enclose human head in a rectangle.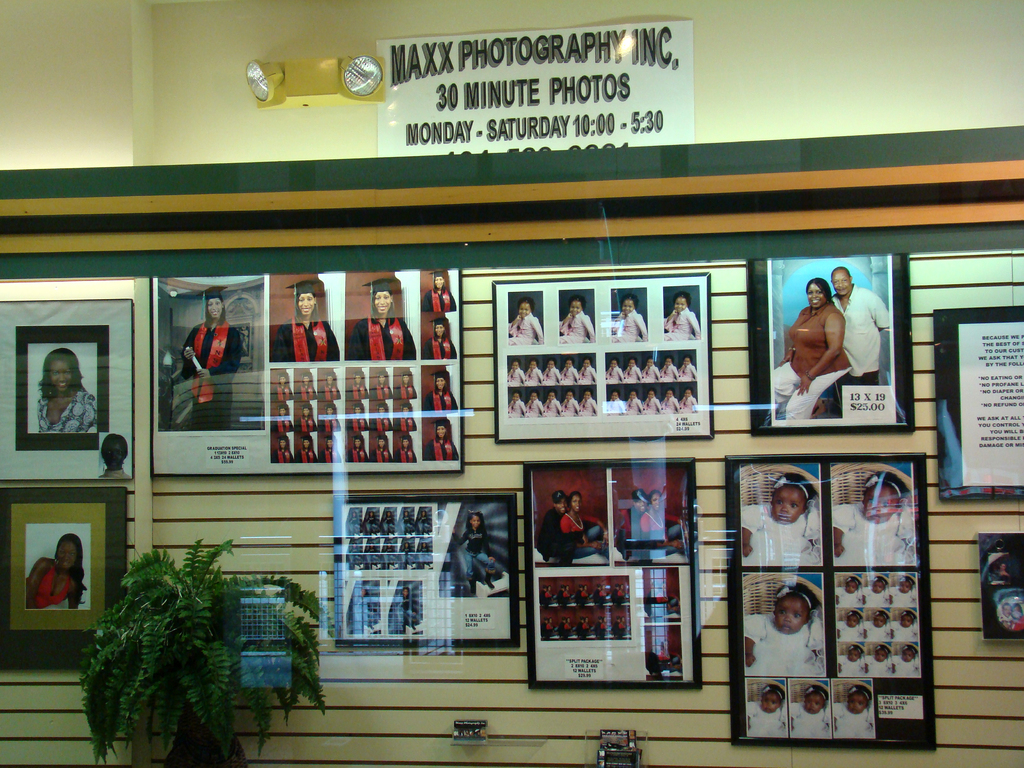
rect(620, 297, 636, 316).
